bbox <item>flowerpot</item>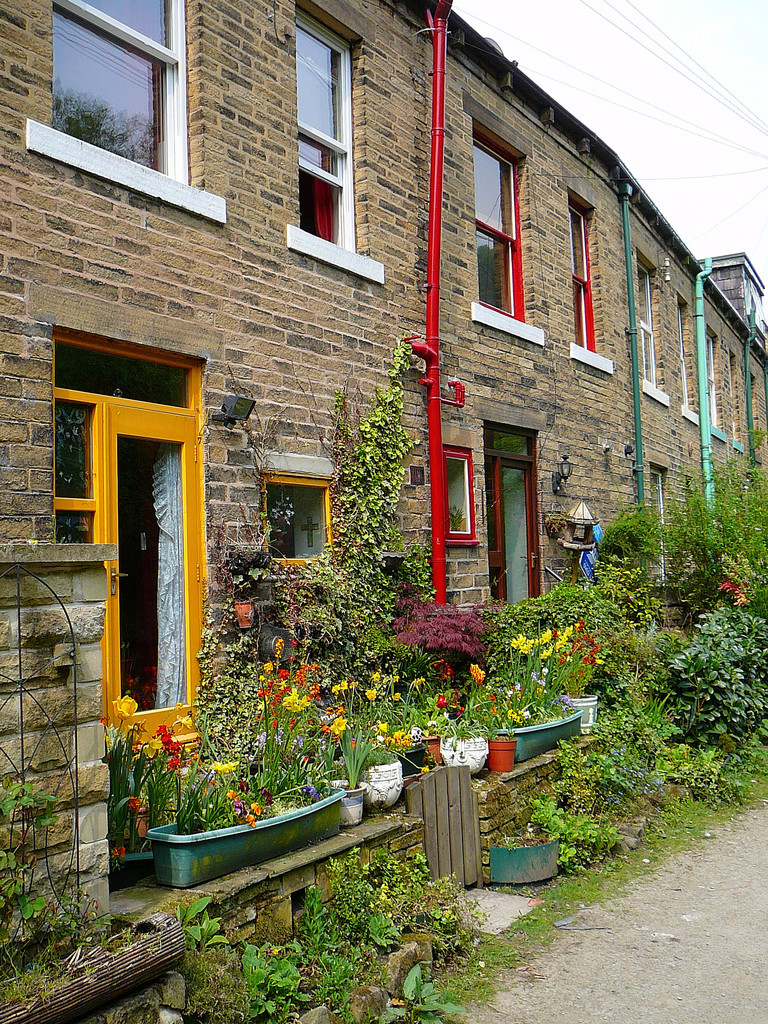
box(332, 756, 405, 819)
